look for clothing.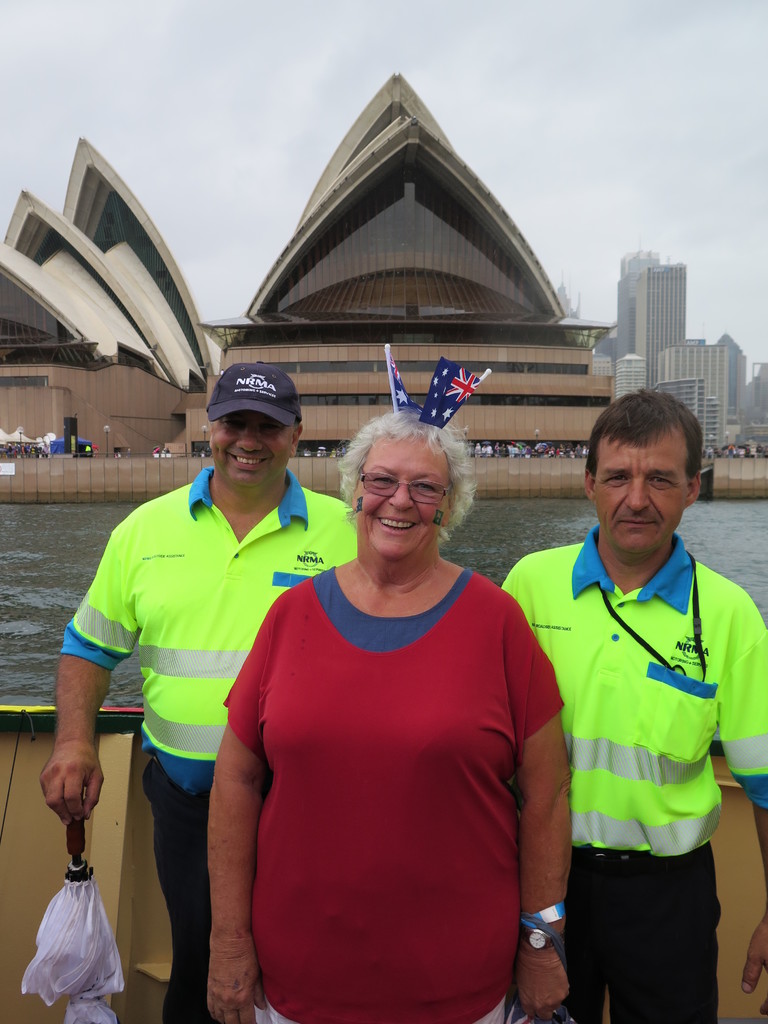
Found: <region>498, 524, 767, 1023</region>.
